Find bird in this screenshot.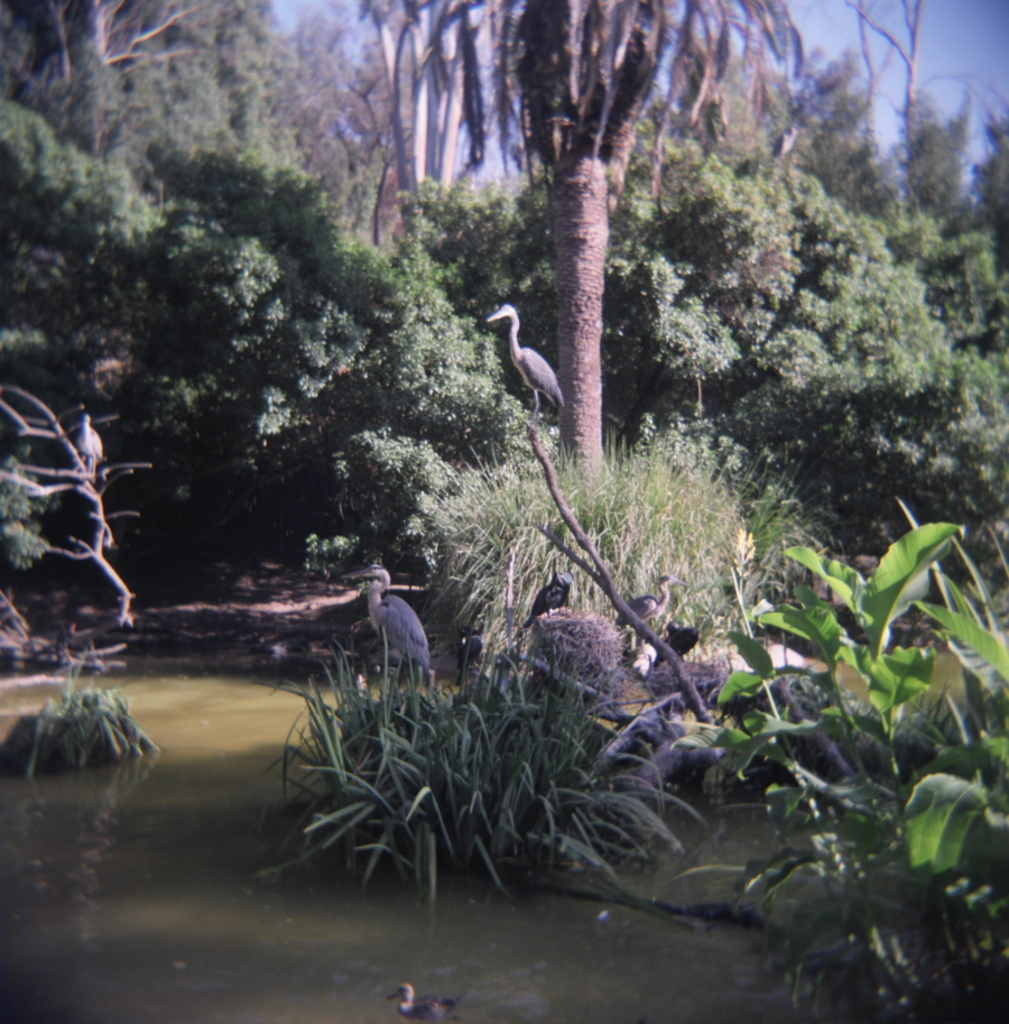
The bounding box for bird is {"left": 613, "top": 565, "right": 679, "bottom": 637}.
